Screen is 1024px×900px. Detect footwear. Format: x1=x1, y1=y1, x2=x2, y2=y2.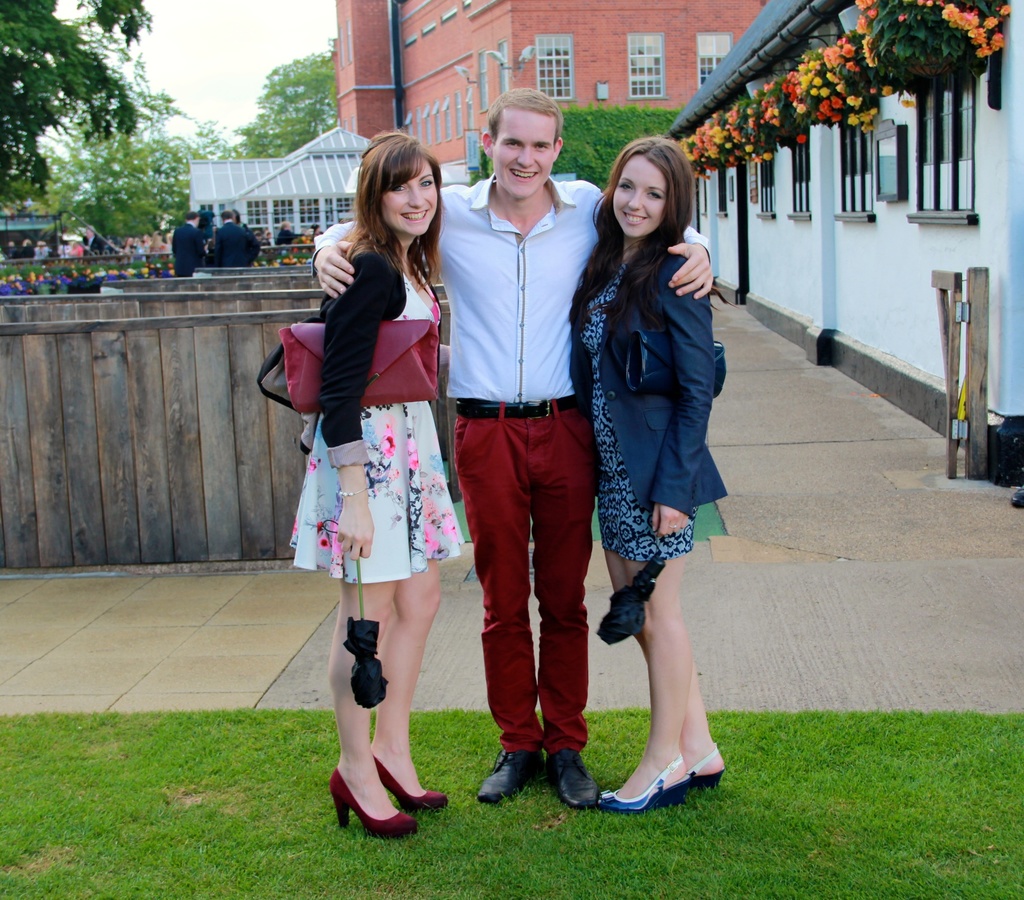
x1=477, y1=749, x2=552, y2=805.
